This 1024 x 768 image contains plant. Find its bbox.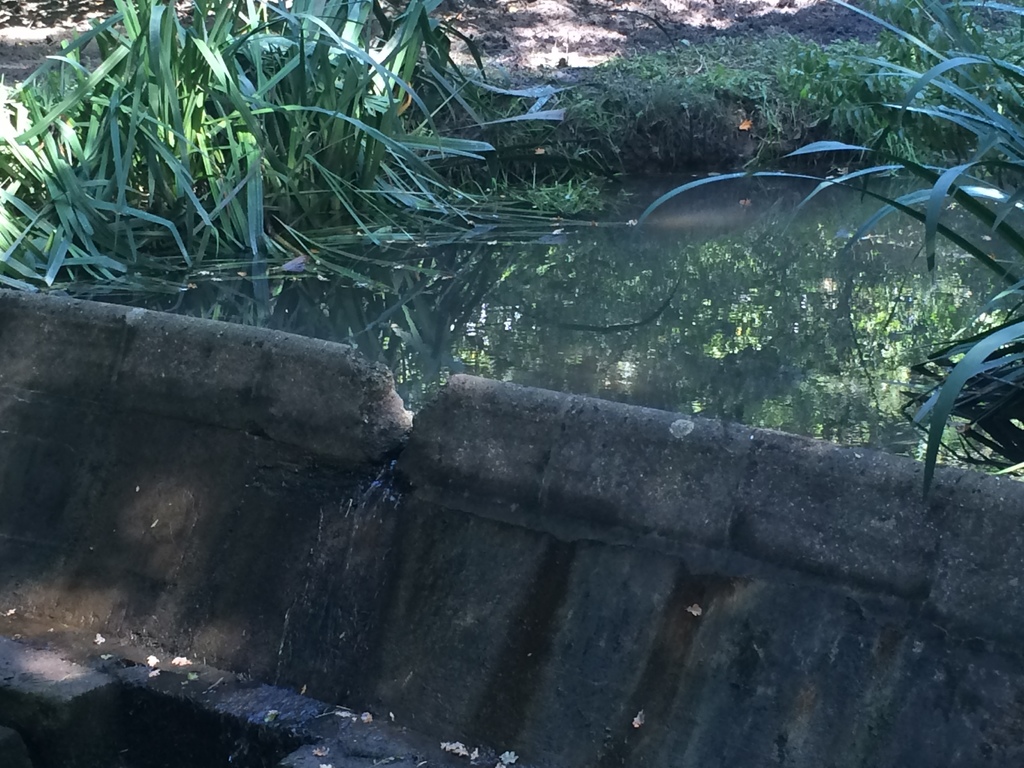
x1=0, y1=0, x2=516, y2=326.
